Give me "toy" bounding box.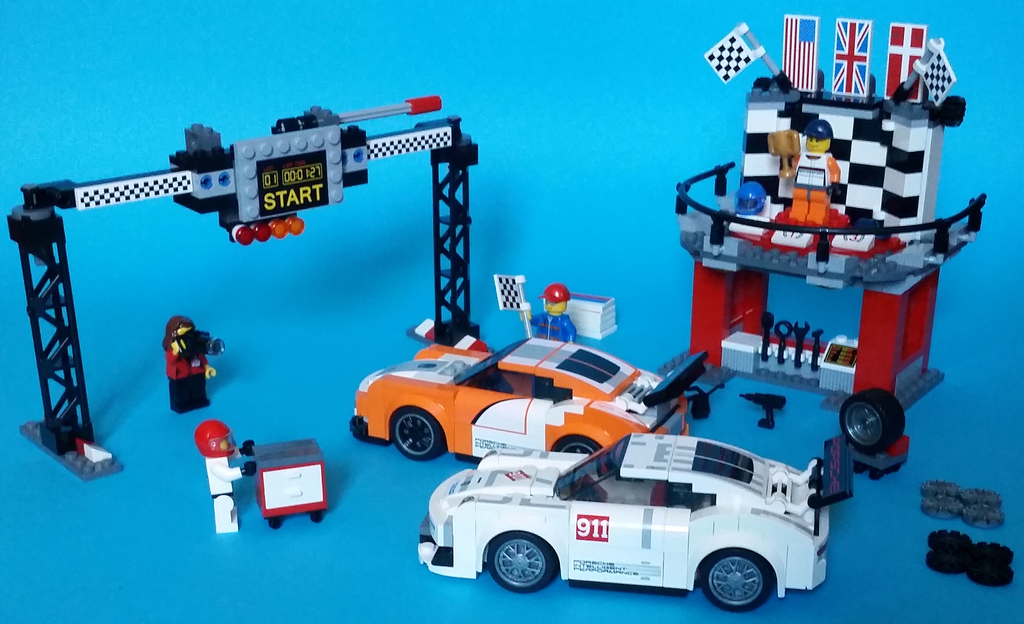
<box>766,116,856,227</box>.
